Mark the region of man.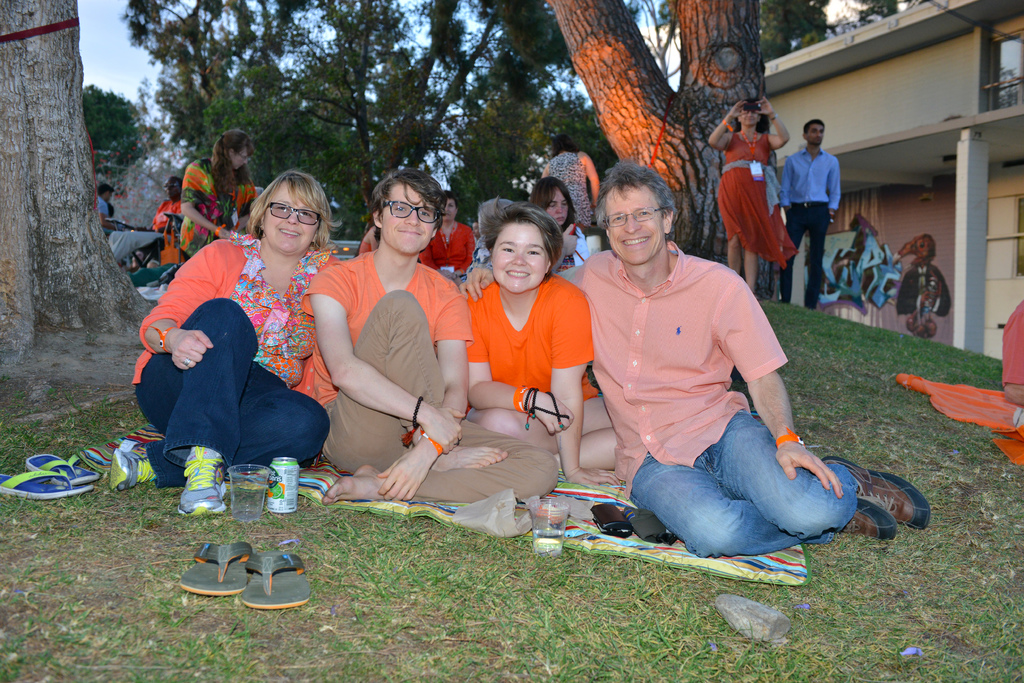
Region: region(98, 181, 113, 236).
